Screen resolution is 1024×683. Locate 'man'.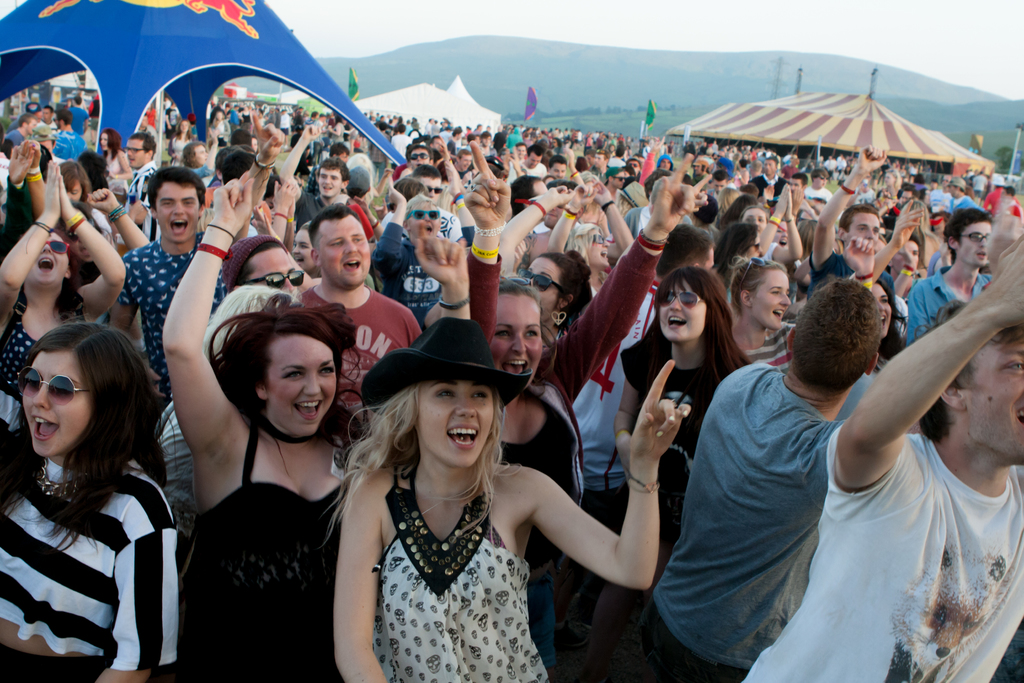
box=[271, 212, 426, 461].
